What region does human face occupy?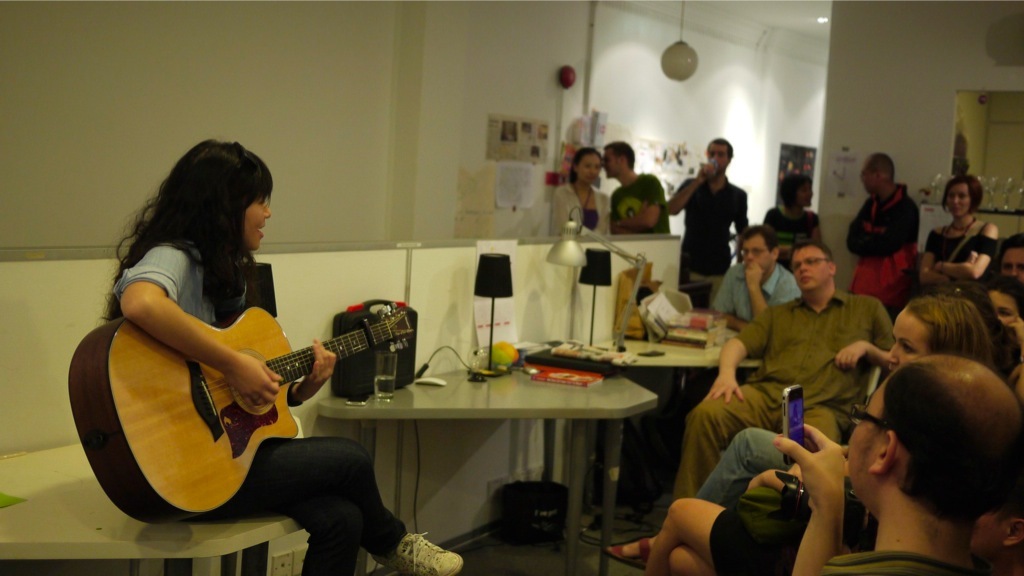
rect(791, 250, 829, 290).
